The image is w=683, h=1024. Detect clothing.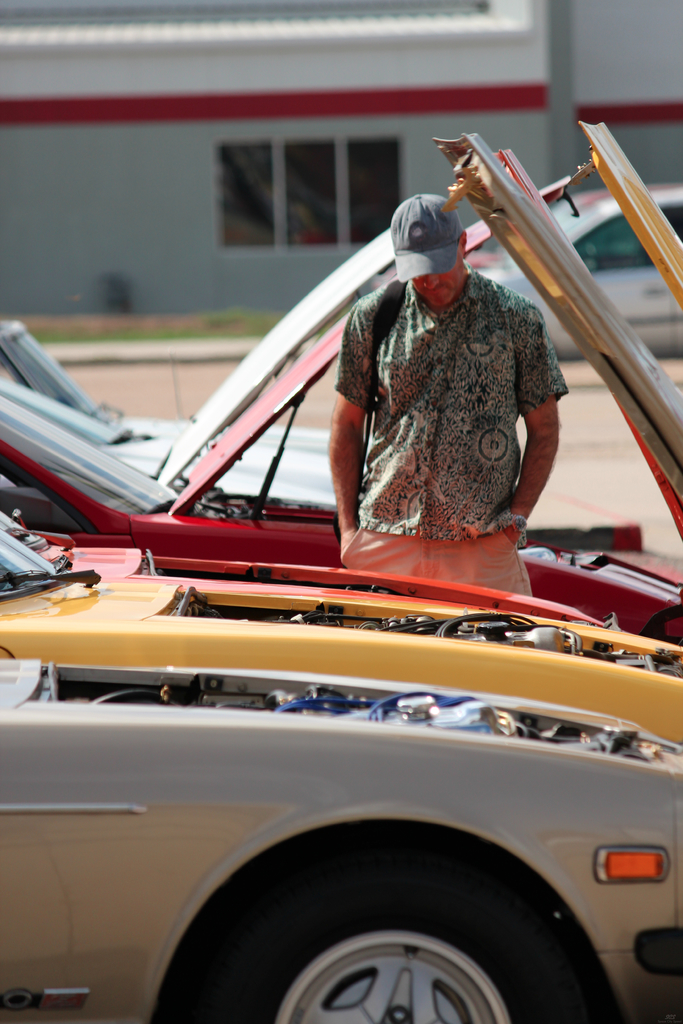
Detection: 333:216:573:571.
